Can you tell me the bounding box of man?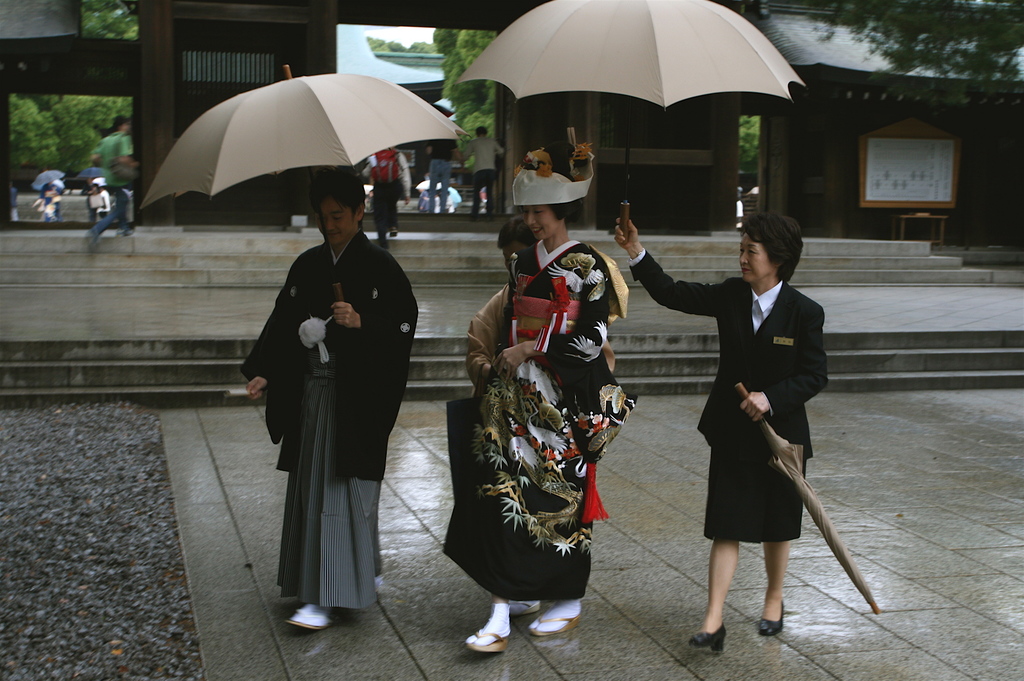
Rect(221, 153, 415, 620).
